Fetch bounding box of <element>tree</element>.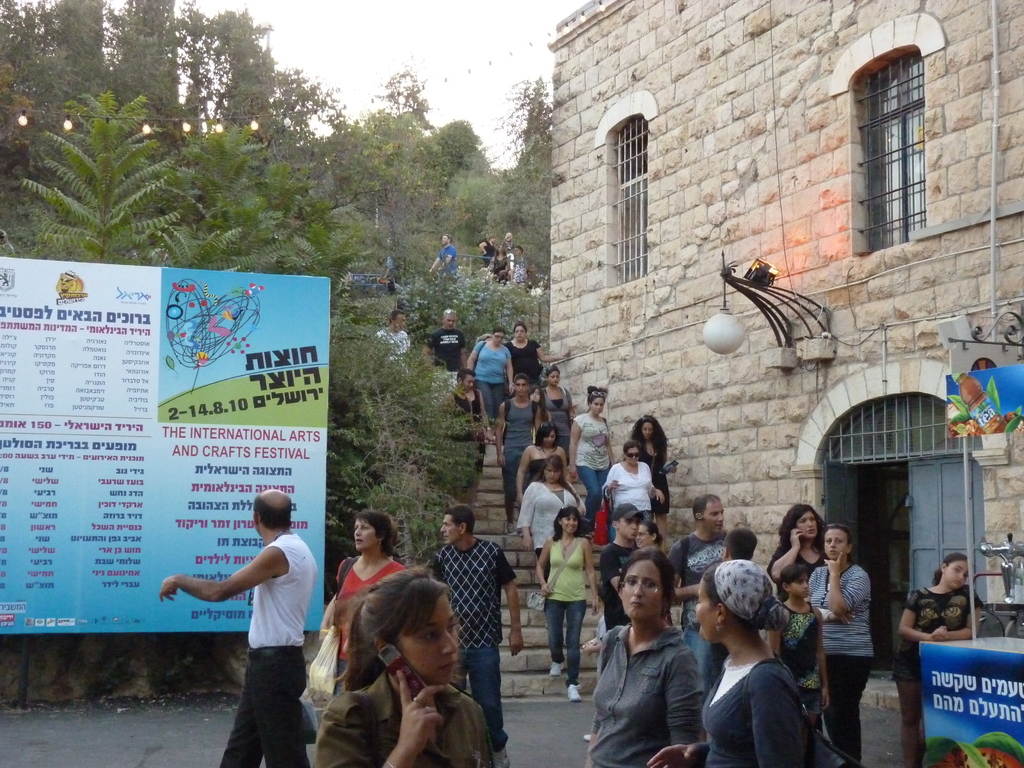
Bbox: bbox=(27, 63, 179, 257).
